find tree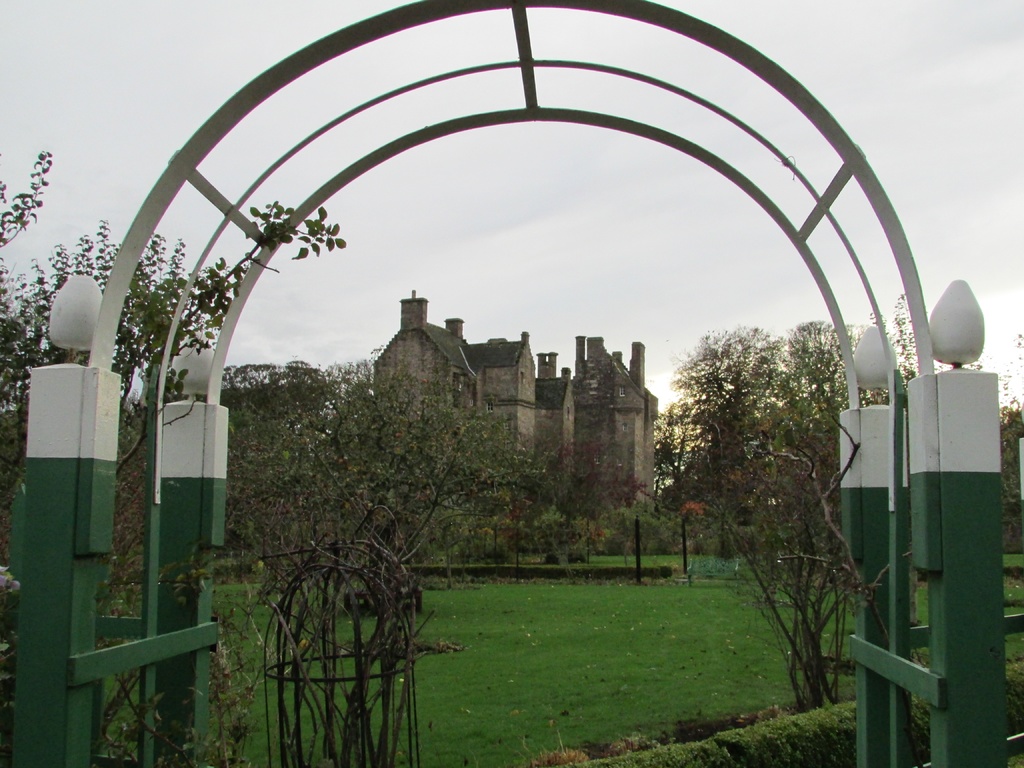
(x1=334, y1=349, x2=493, y2=572)
